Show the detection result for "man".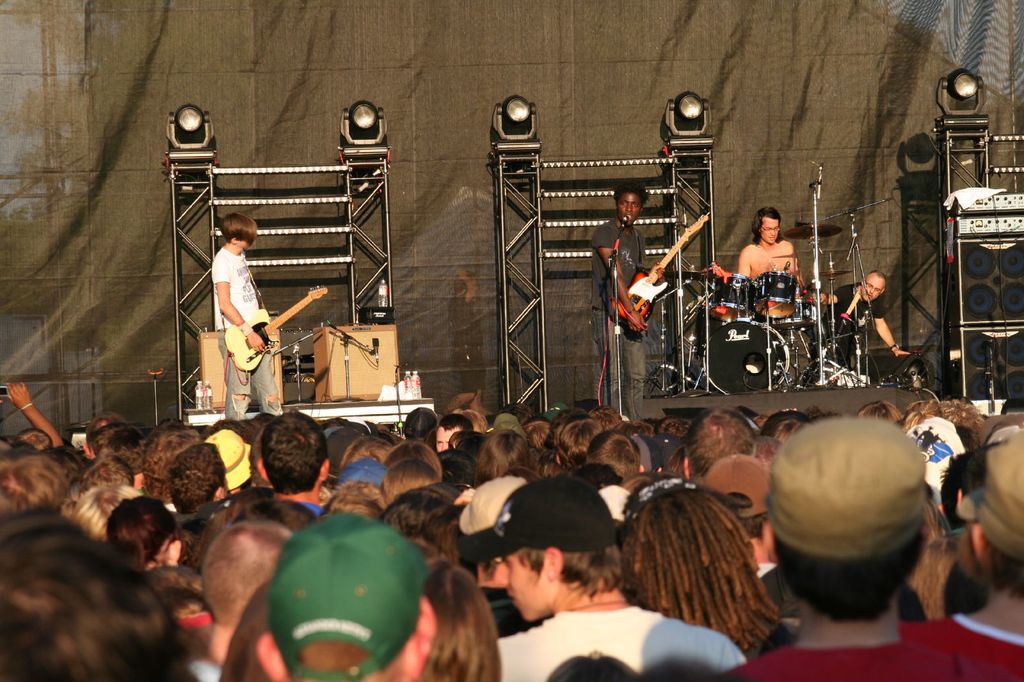
box=[436, 416, 476, 451].
